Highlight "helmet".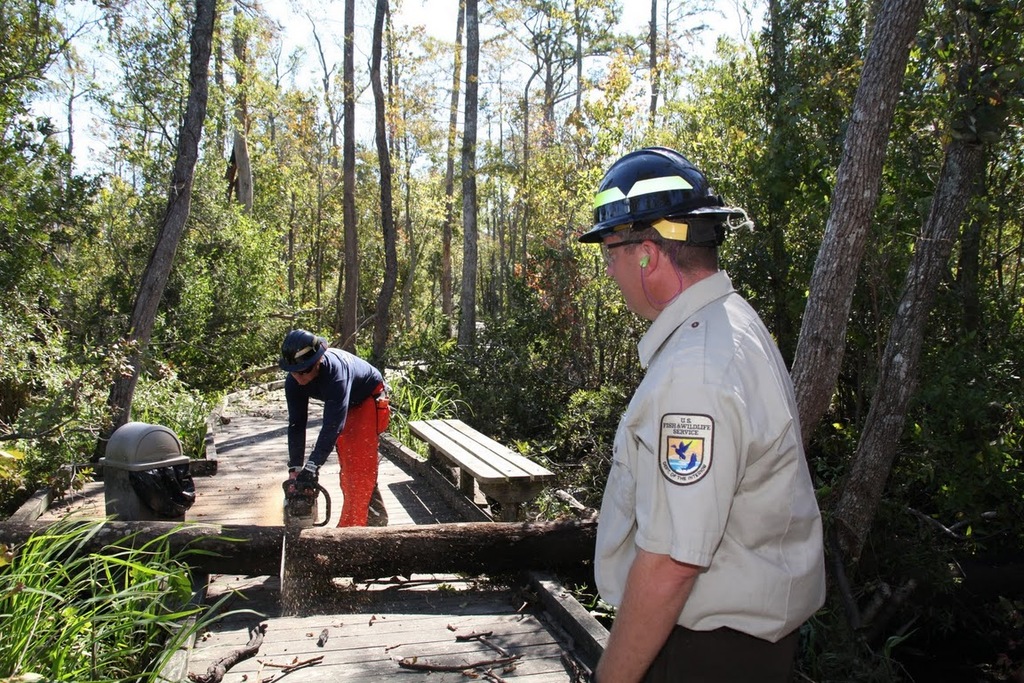
Highlighted region: [left=97, top=430, right=198, bottom=520].
